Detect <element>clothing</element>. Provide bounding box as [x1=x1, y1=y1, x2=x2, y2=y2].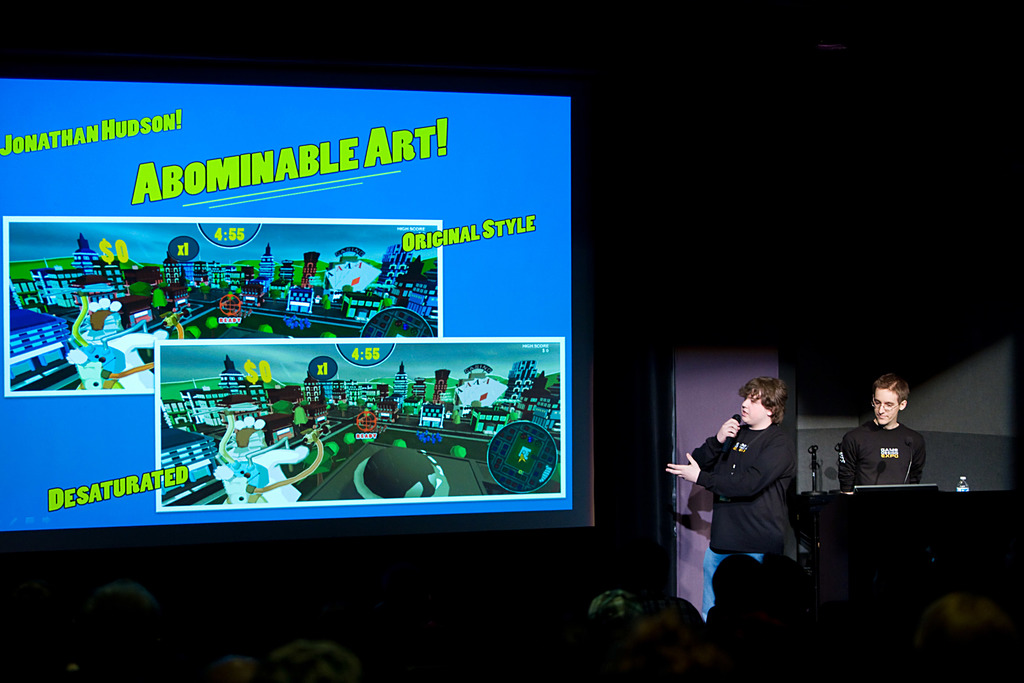
[x1=841, y1=414, x2=929, y2=493].
